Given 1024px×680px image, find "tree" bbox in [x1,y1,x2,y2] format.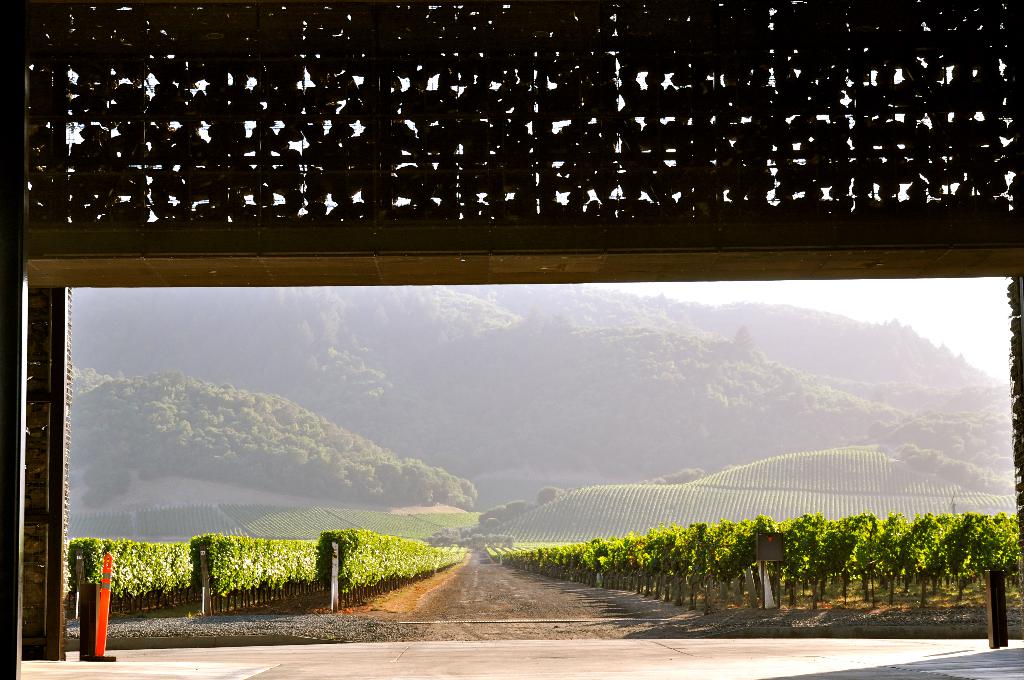
[504,505,1023,624].
